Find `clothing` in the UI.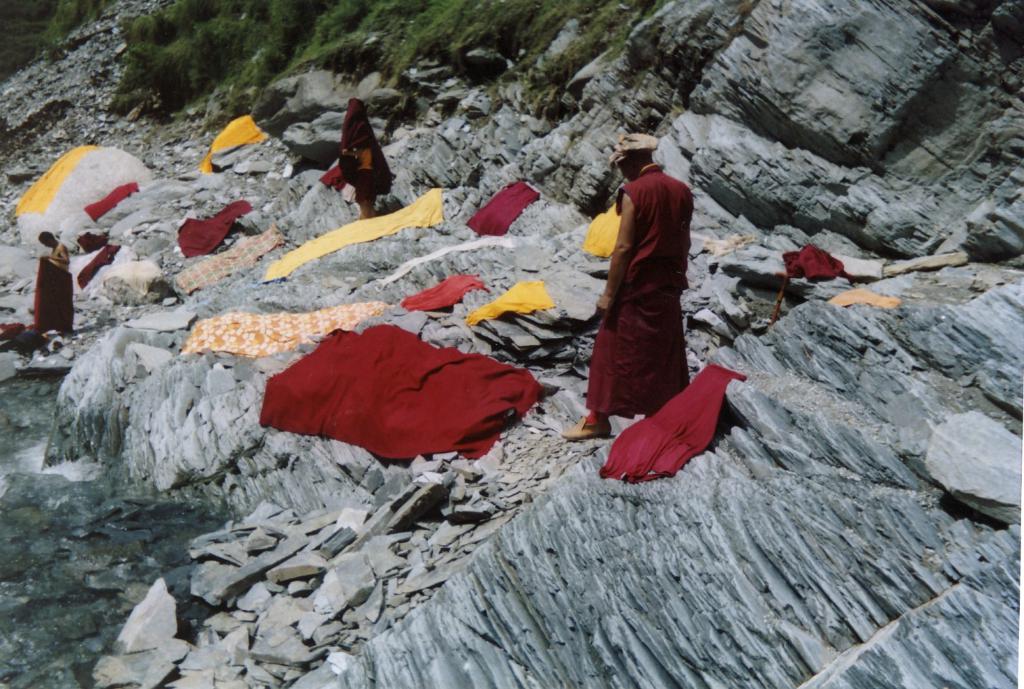
UI element at {"left": 584, "top": 135, "right": 702, "bottom": 418}.
